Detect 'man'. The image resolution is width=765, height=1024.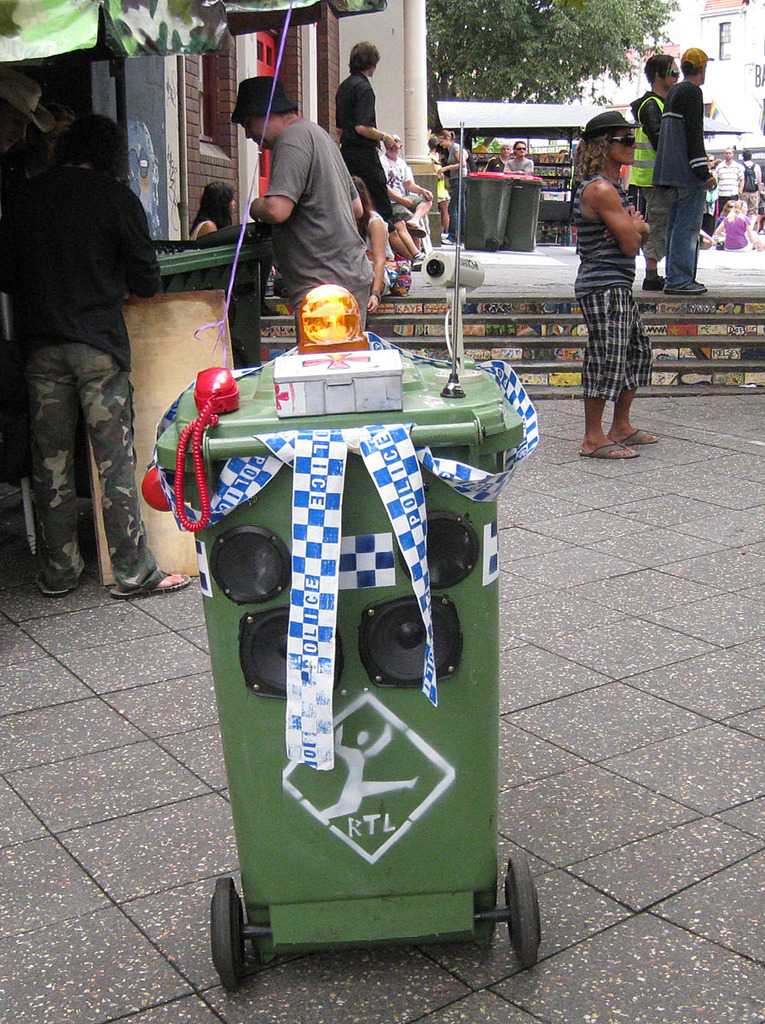
BBox(576, 108, 652, 459).
